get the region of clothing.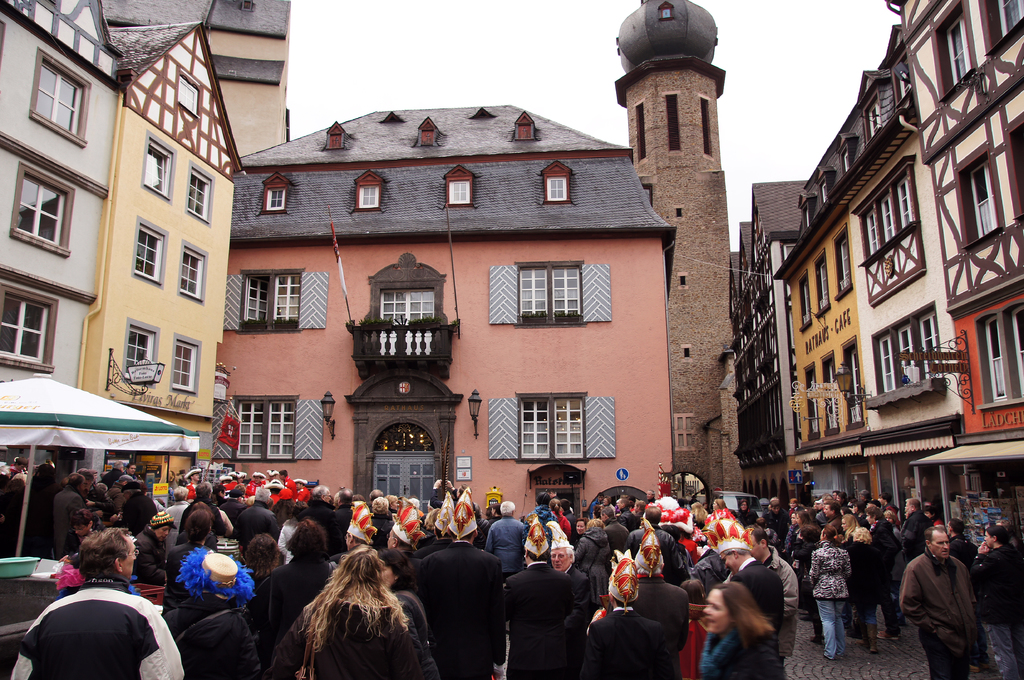
252 552 318 678.
